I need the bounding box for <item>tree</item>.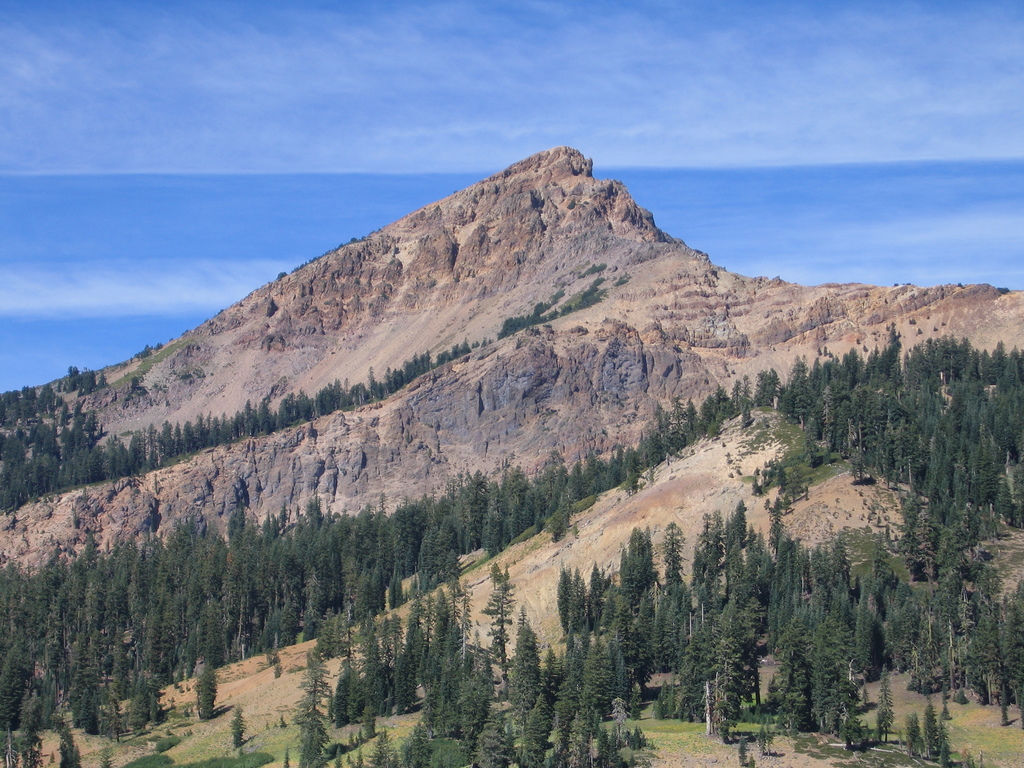
Here it is: bbox=(483, 558, 518, 677).
